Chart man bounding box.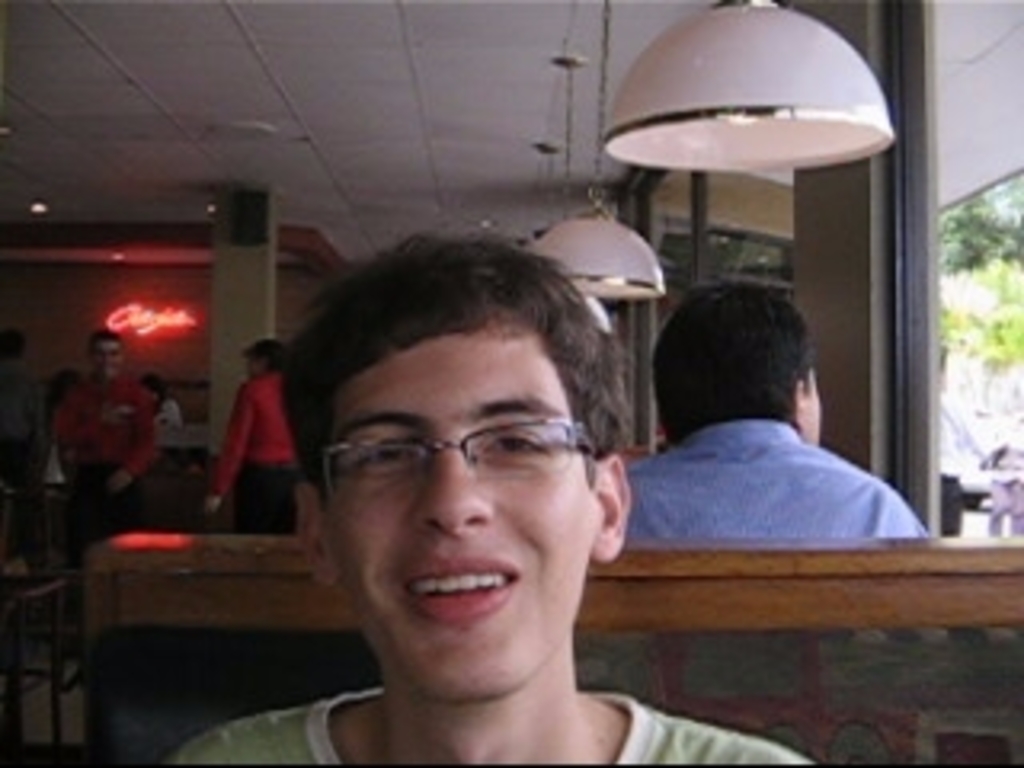
Charted: 621 275 941 544.
